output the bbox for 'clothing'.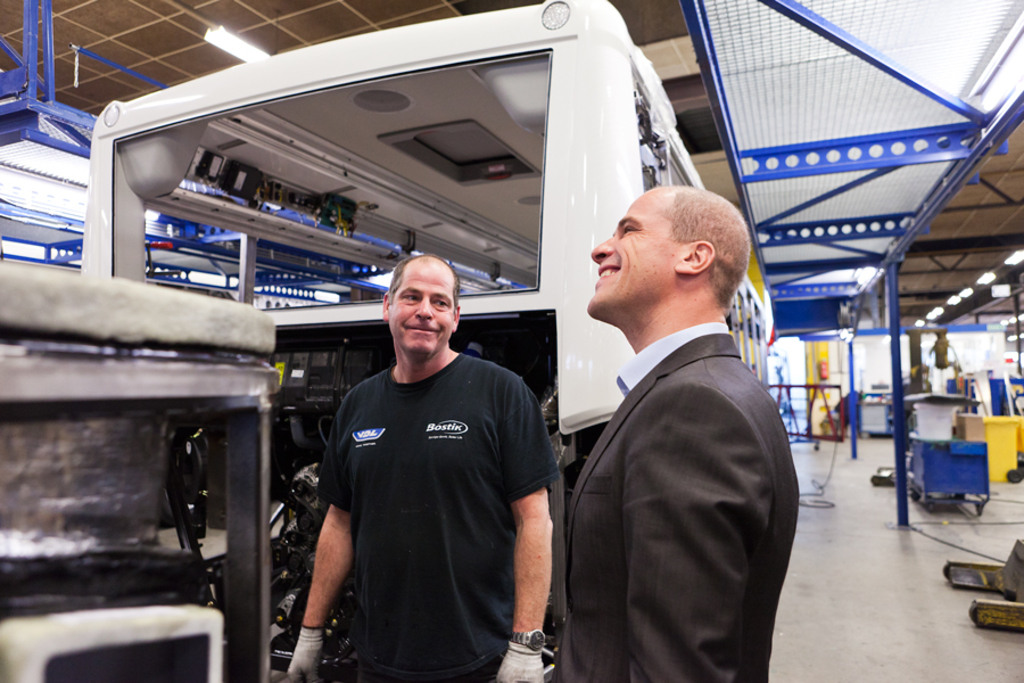
[x1=317, y1=351, x2=559, y2=682].
